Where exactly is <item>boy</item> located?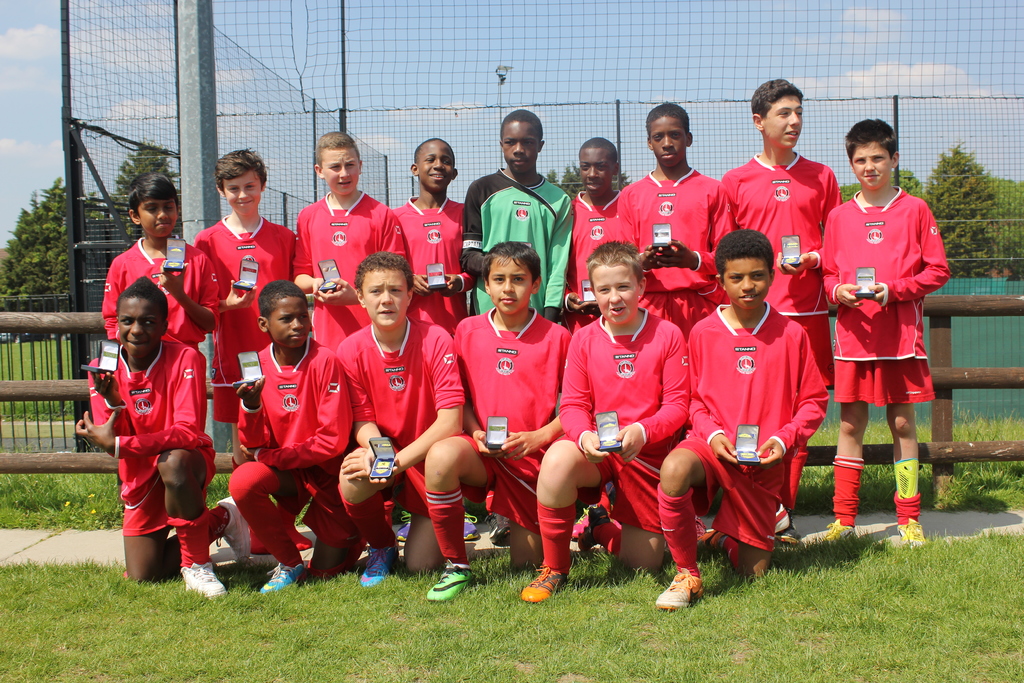
Its bounding box is <box>684,231,837,586</box>.
